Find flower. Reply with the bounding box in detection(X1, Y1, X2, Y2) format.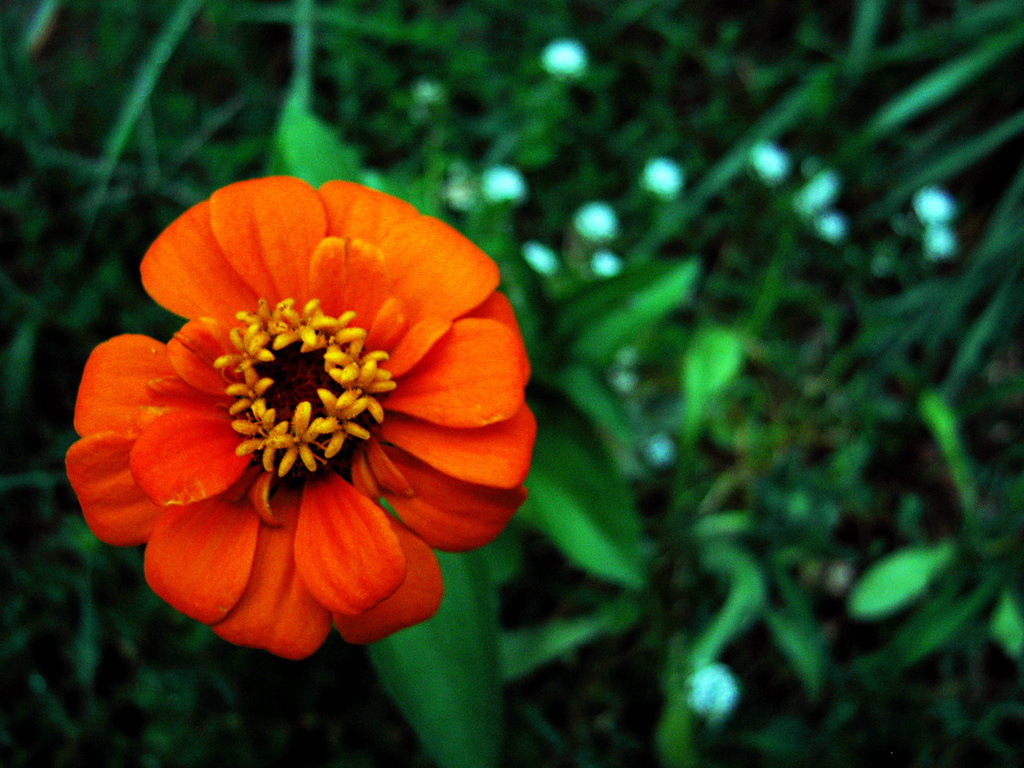
detection(81, 176, 525, 672).
